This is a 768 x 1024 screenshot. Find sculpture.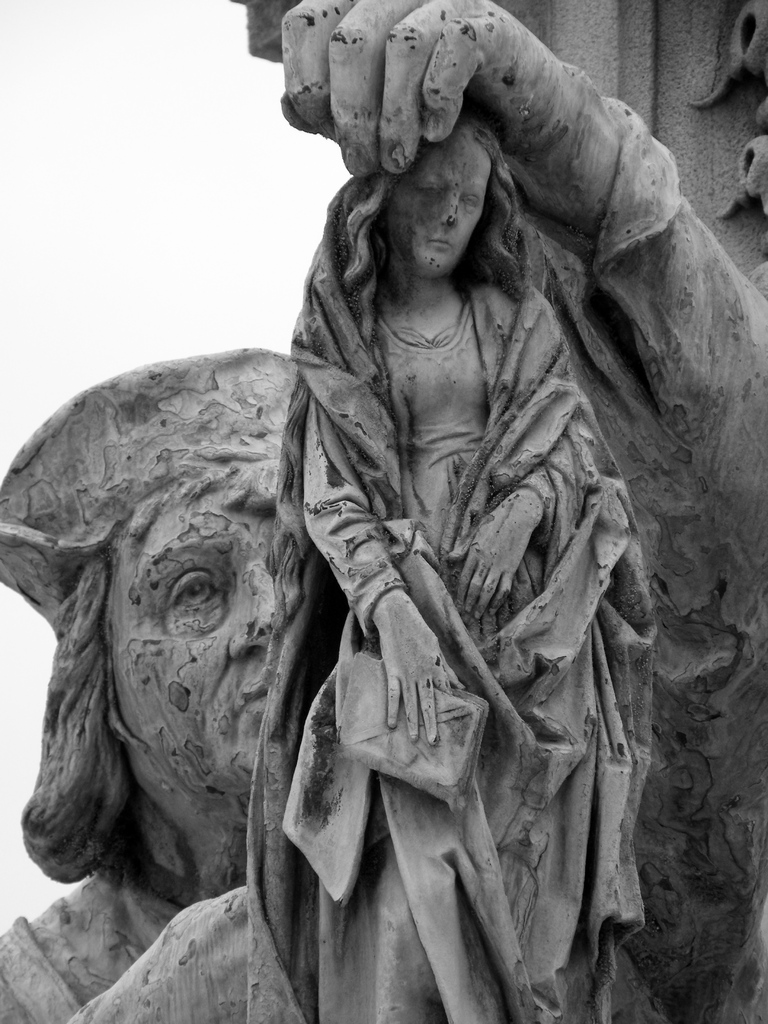
Bounding box: bbox=(269, 0, 767, 440).
